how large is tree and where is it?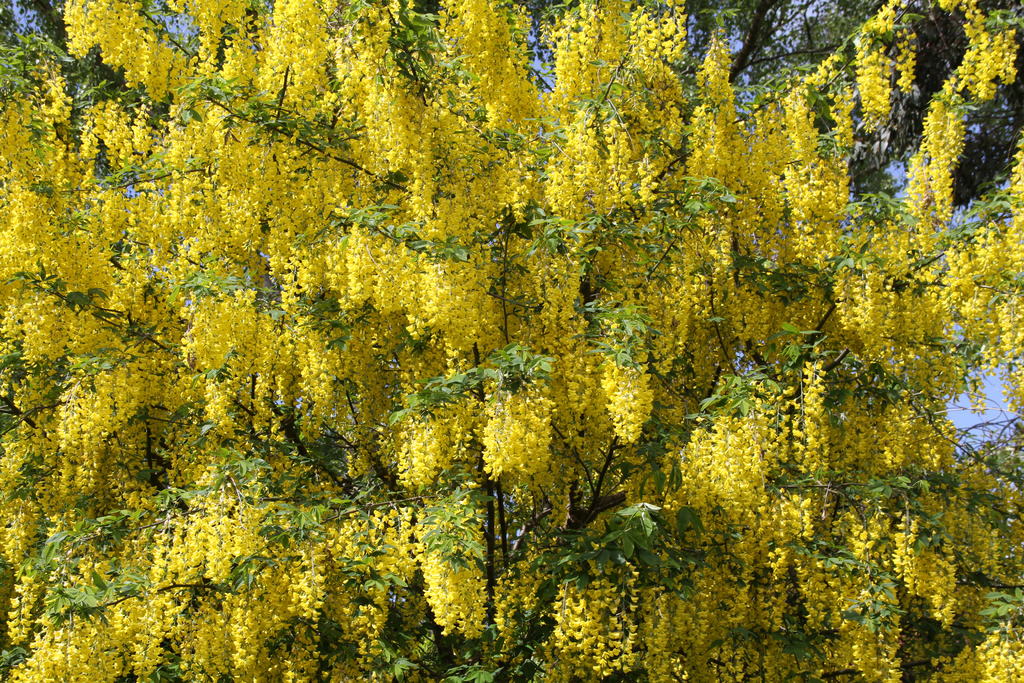
Bounding box: x1=458 y1=0 x2=1023 y2=210.
